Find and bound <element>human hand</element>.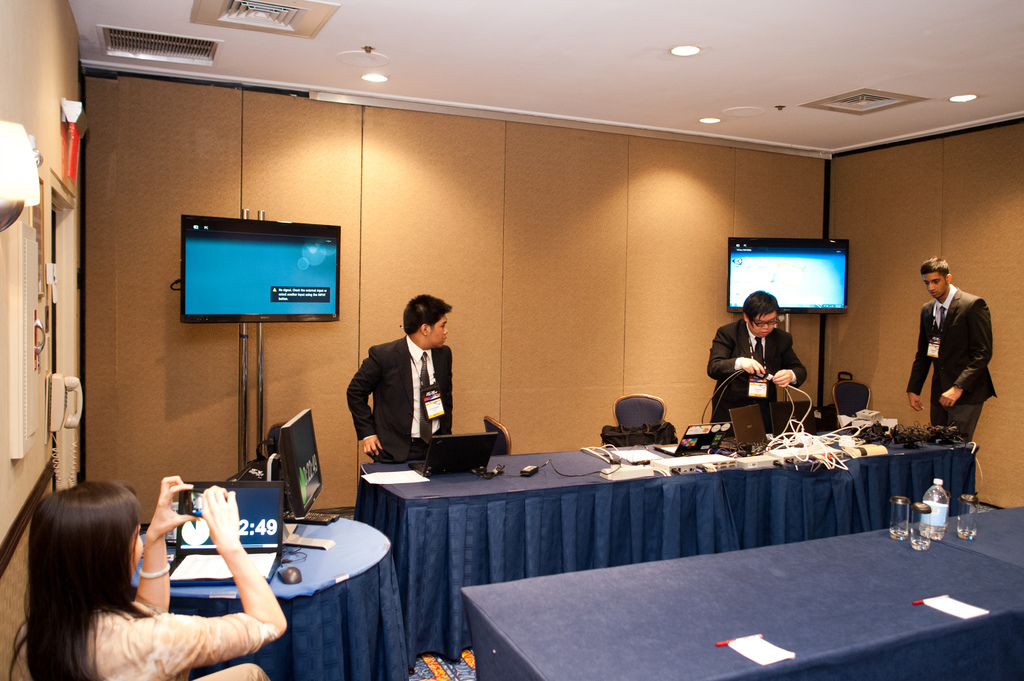
Bound: {"x1": 908, "y1": 393, "x2": 926, "y2": 414}.
